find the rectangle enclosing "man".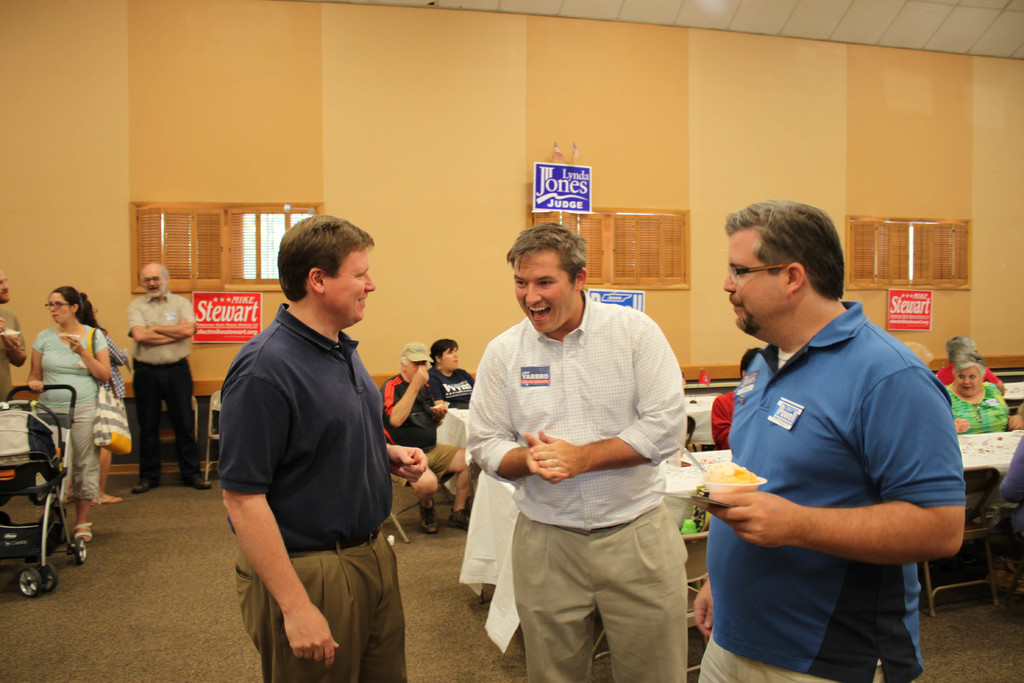
[left=124, top=256, right=214, bottom=497].
